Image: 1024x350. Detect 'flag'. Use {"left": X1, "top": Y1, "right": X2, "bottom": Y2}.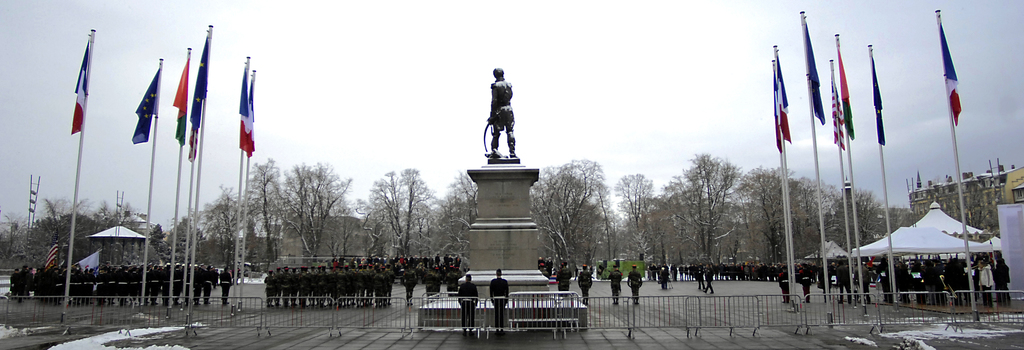
{"left": 777, "top": 54, "right": 789, "bottom": 138}.
